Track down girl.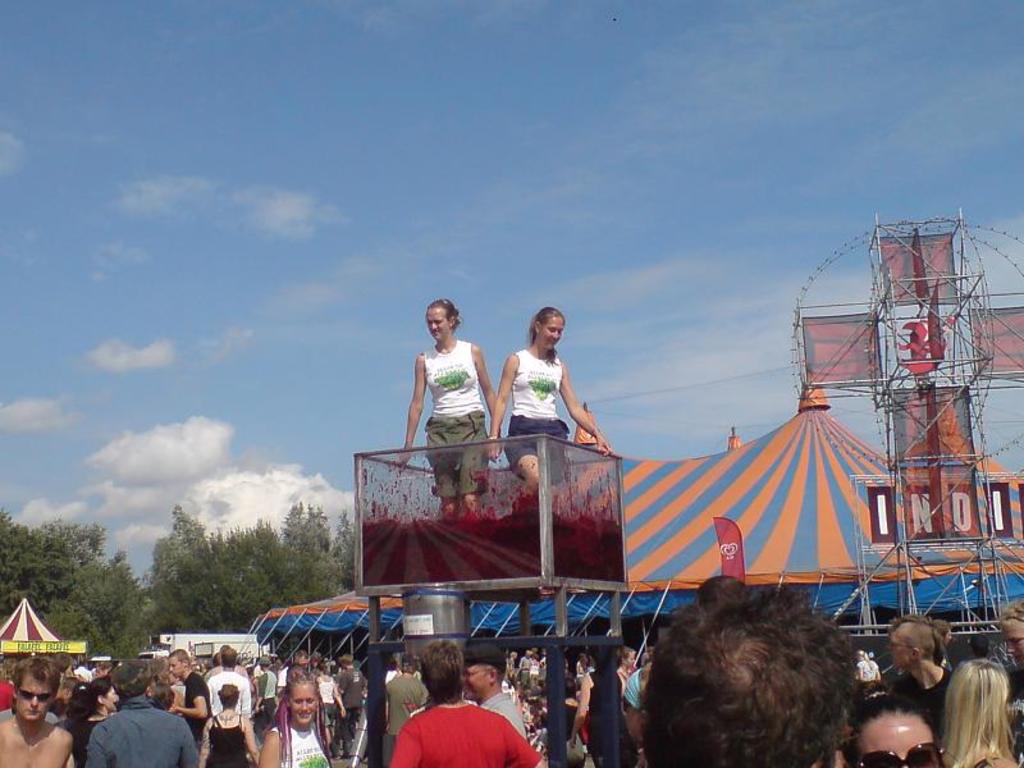
Tracked to x1=488, y1=307, x2=614, y2=509.
